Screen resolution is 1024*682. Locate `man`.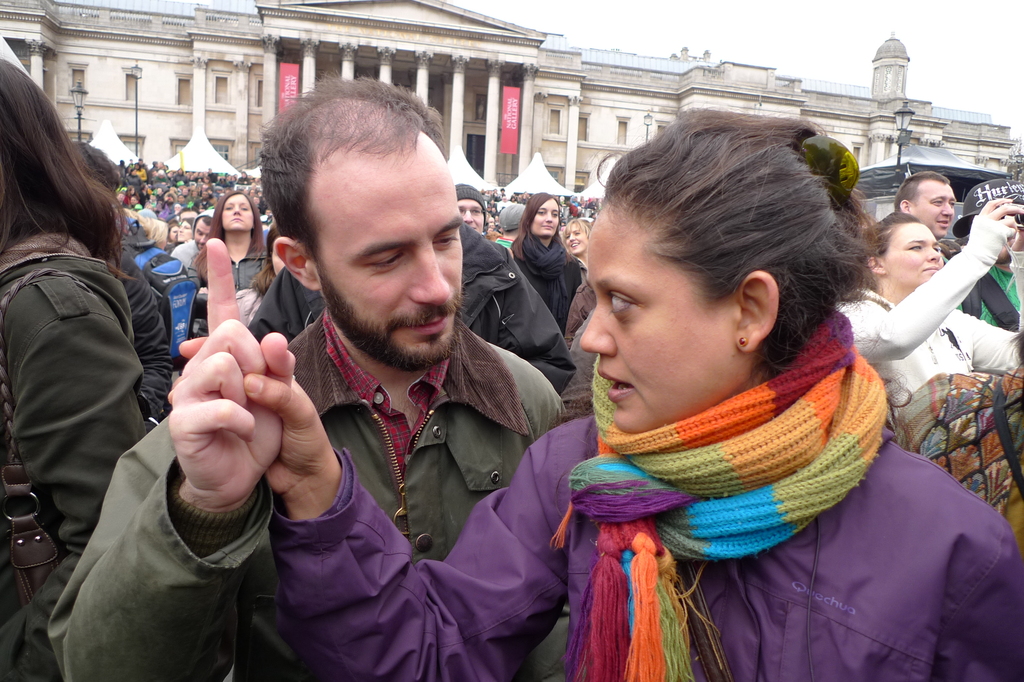
[172,210,217,275].
